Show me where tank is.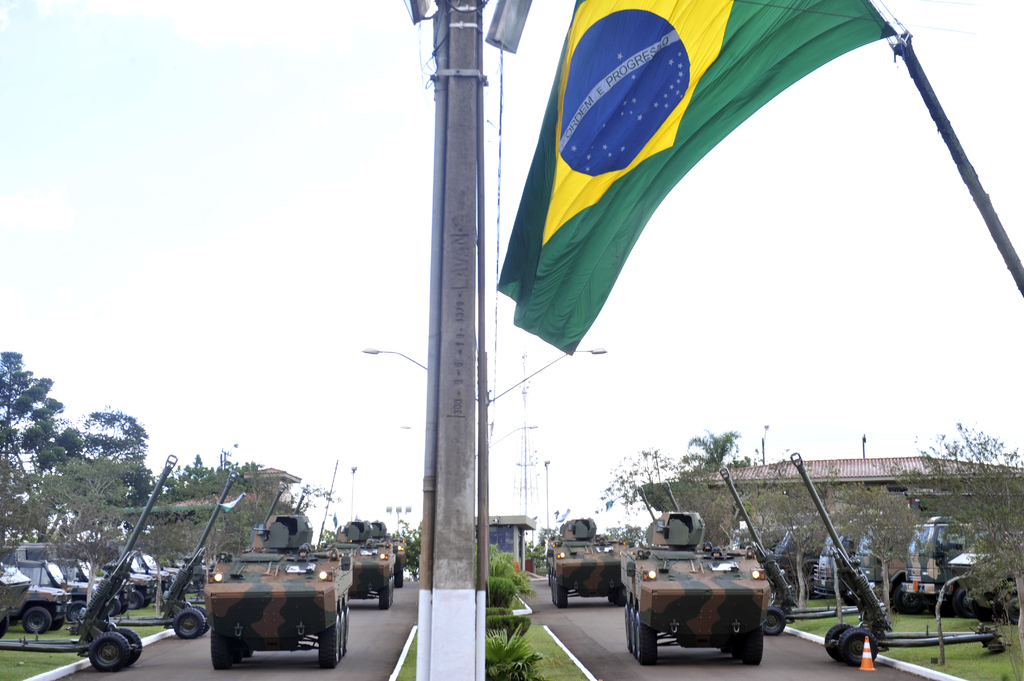
tank is at crop(545, 517, 628, 608).
